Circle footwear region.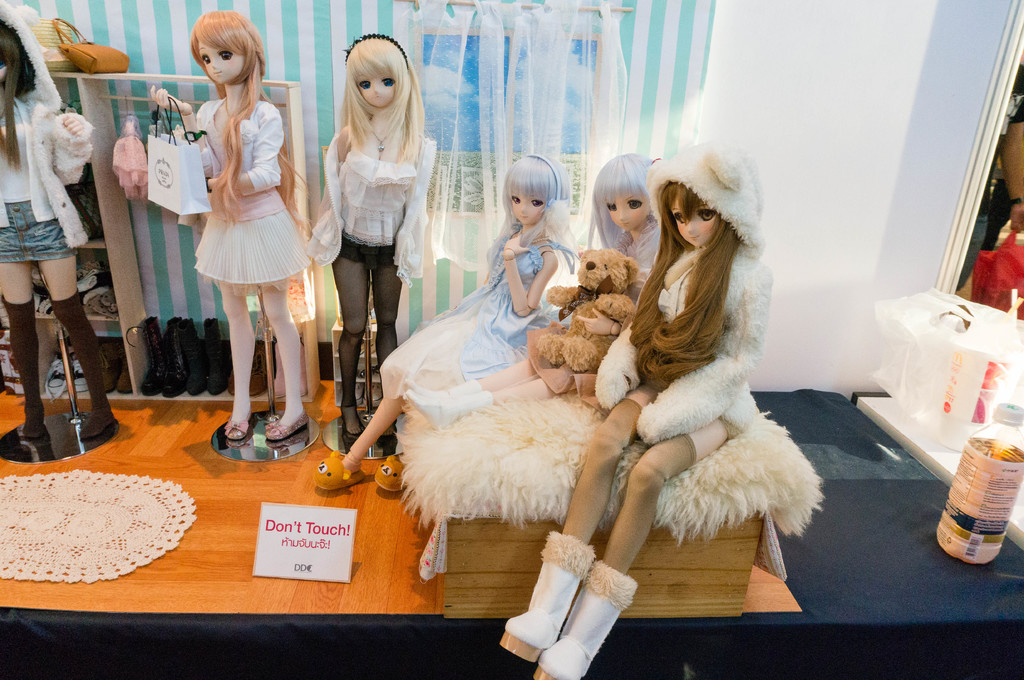
Region: 119,361,132,391.
